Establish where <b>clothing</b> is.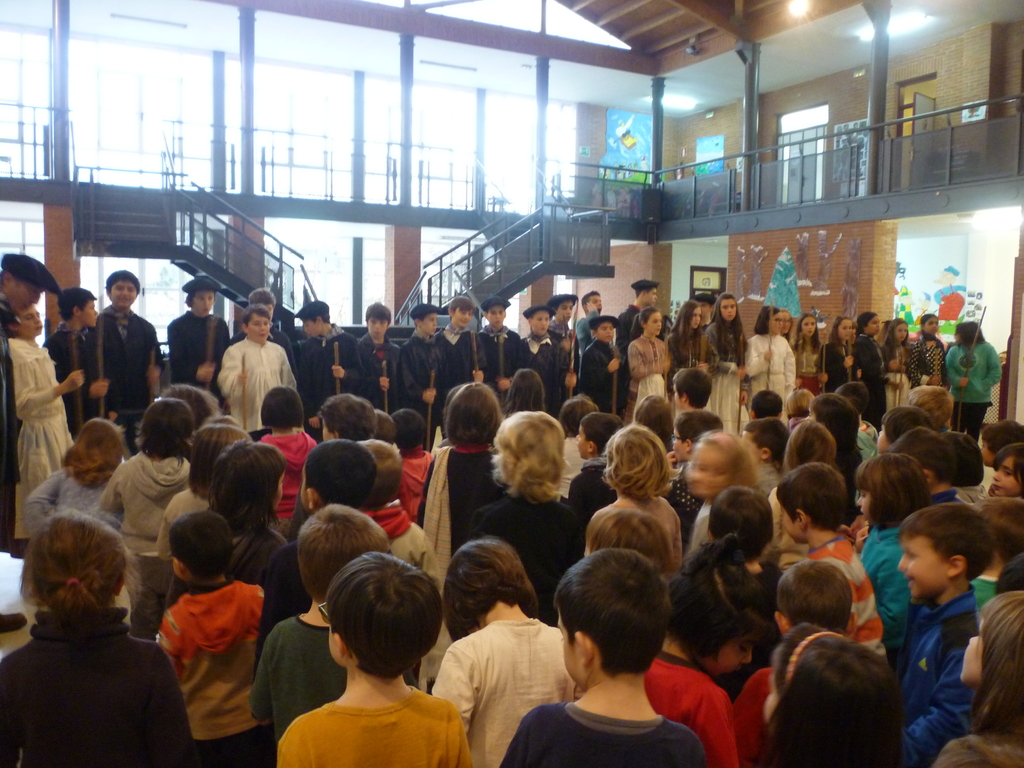
Established at left=264, top=535, right=312, bottom=623.
